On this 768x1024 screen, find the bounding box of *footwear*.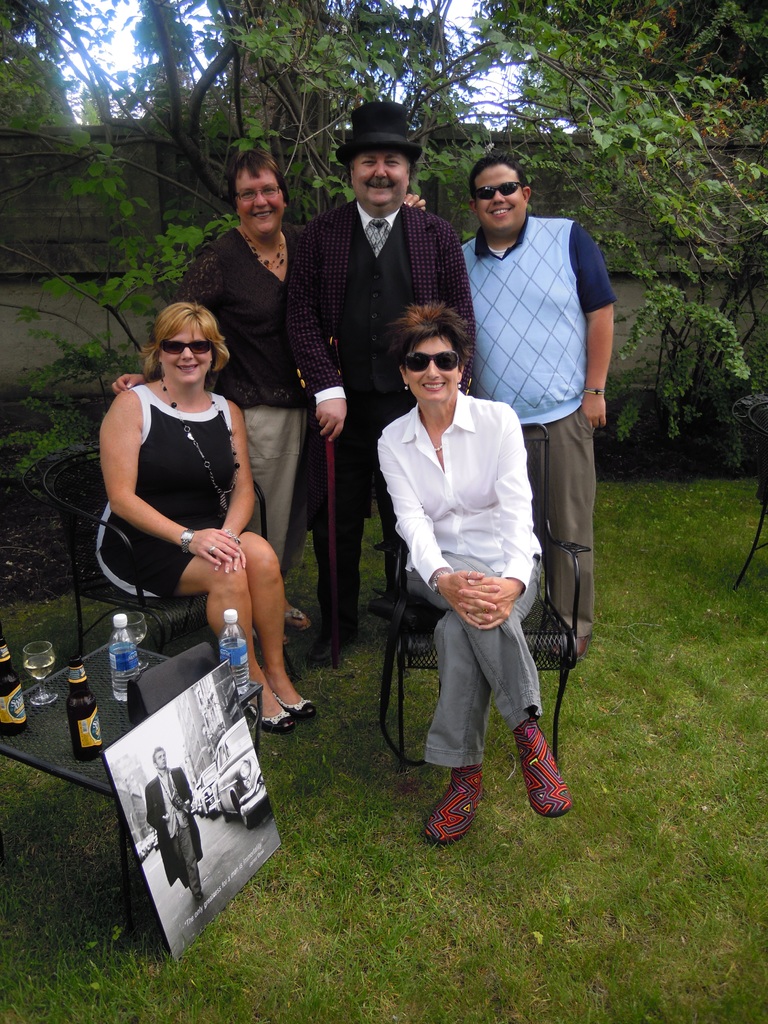
Bounding box: BBox(422, 765, 484, 841).
